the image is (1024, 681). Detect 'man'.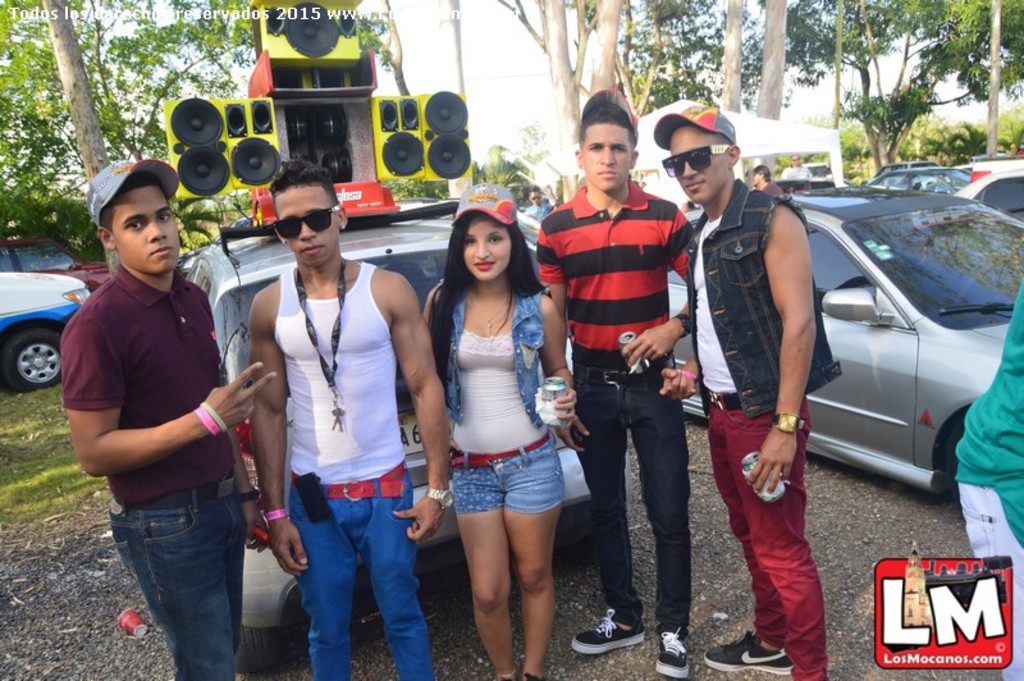
Detection: 54, 164, 269, 645.
